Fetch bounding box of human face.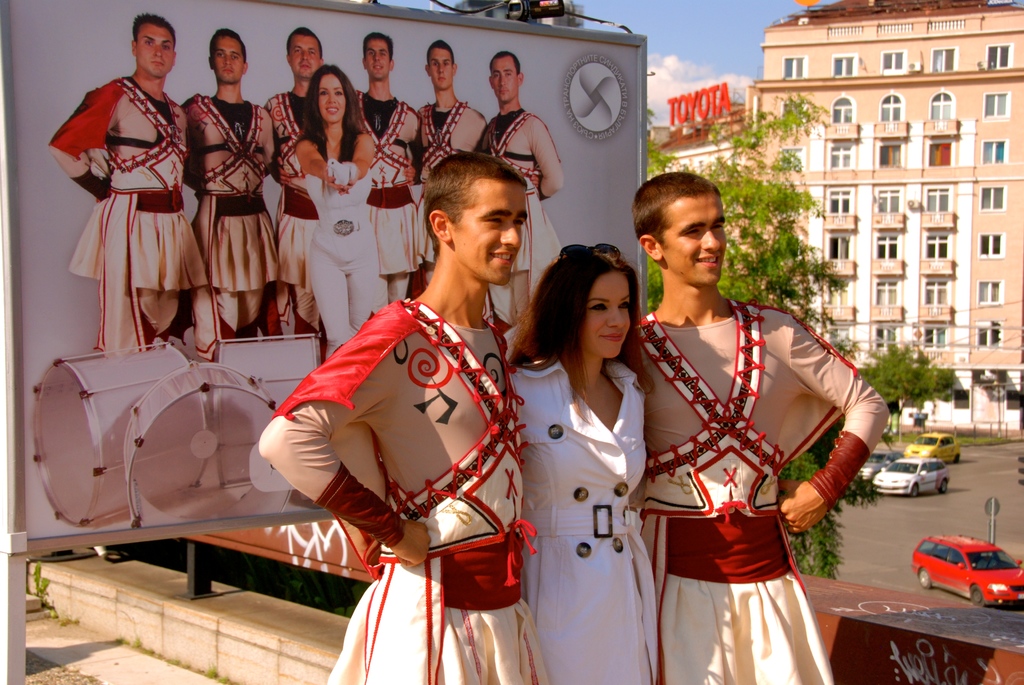
Bbox: left=367, top=40, right=394, bottom=79.
